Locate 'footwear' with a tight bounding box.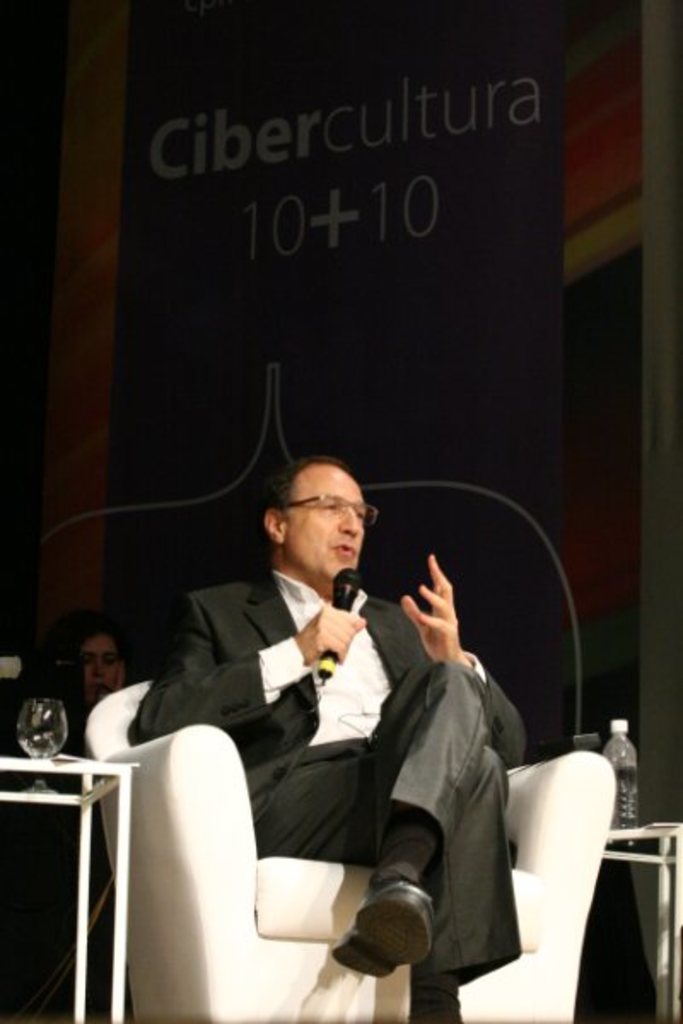
box=[335, 876, 441, 980].
